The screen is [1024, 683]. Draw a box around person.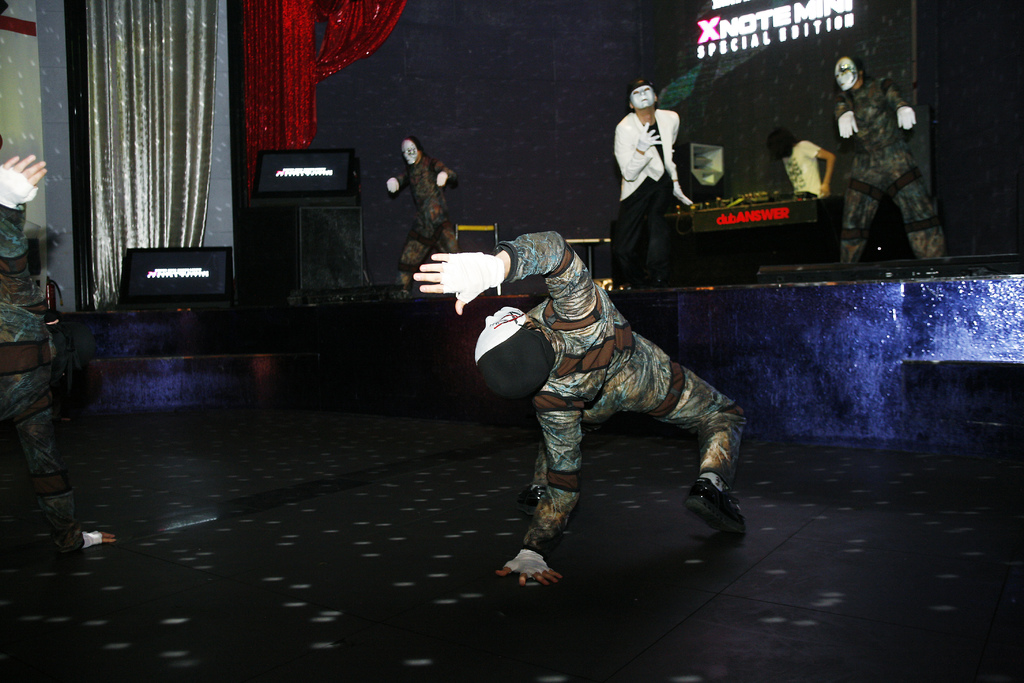
region(773, 134, 845, 201).
